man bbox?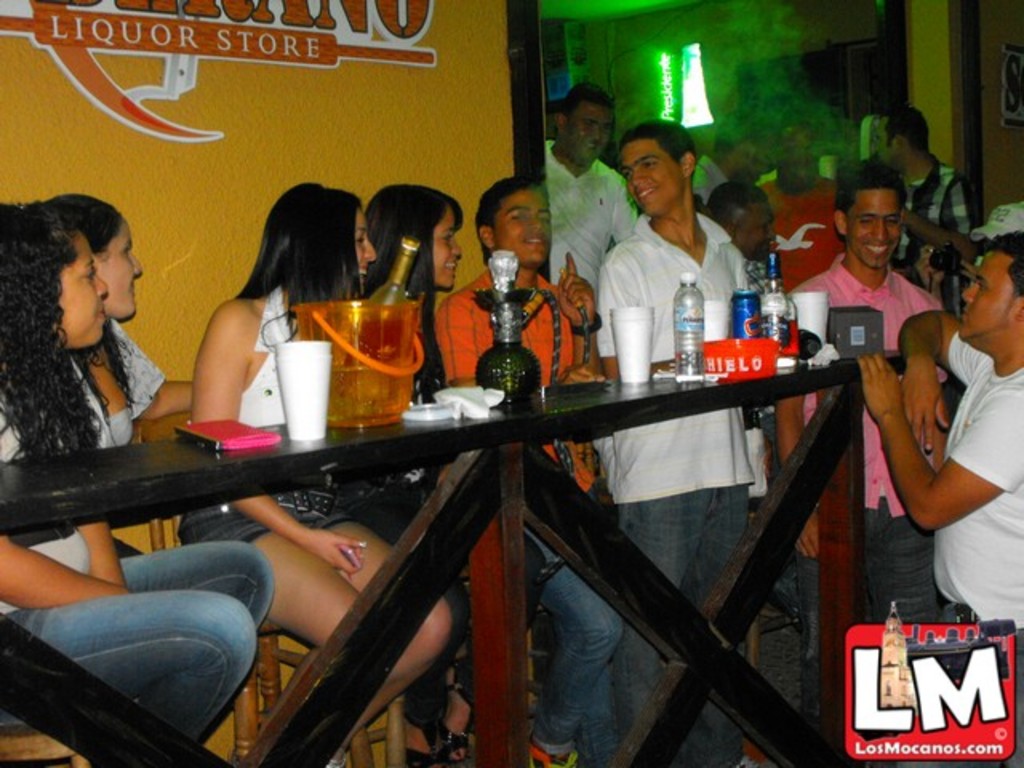
[left=699, top=186, right=766, bottom=533]
